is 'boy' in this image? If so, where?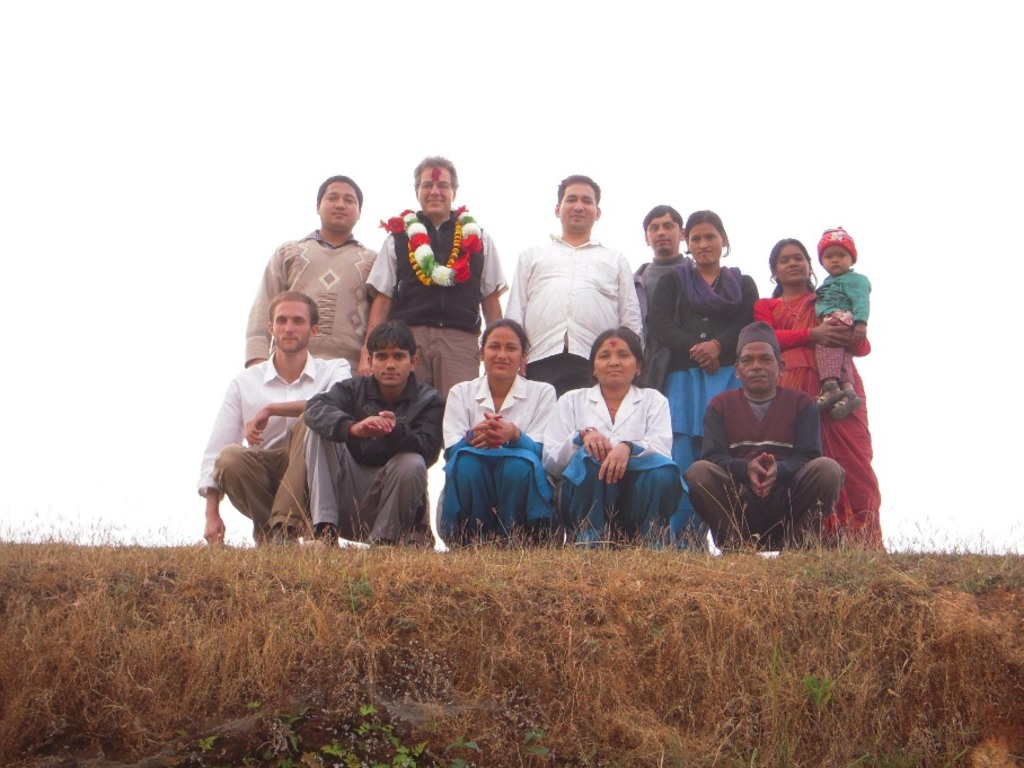
Yes, at region(297, 319, 448, 551).
